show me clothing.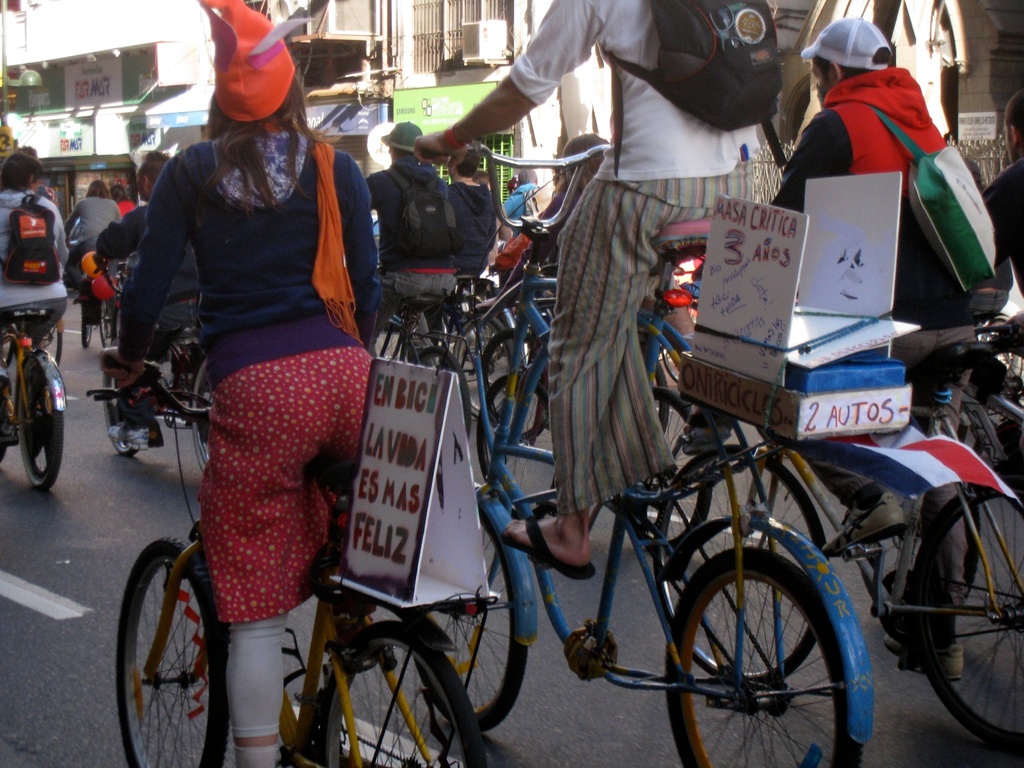
clothing is here: box=[452, 182, 500, 294].
